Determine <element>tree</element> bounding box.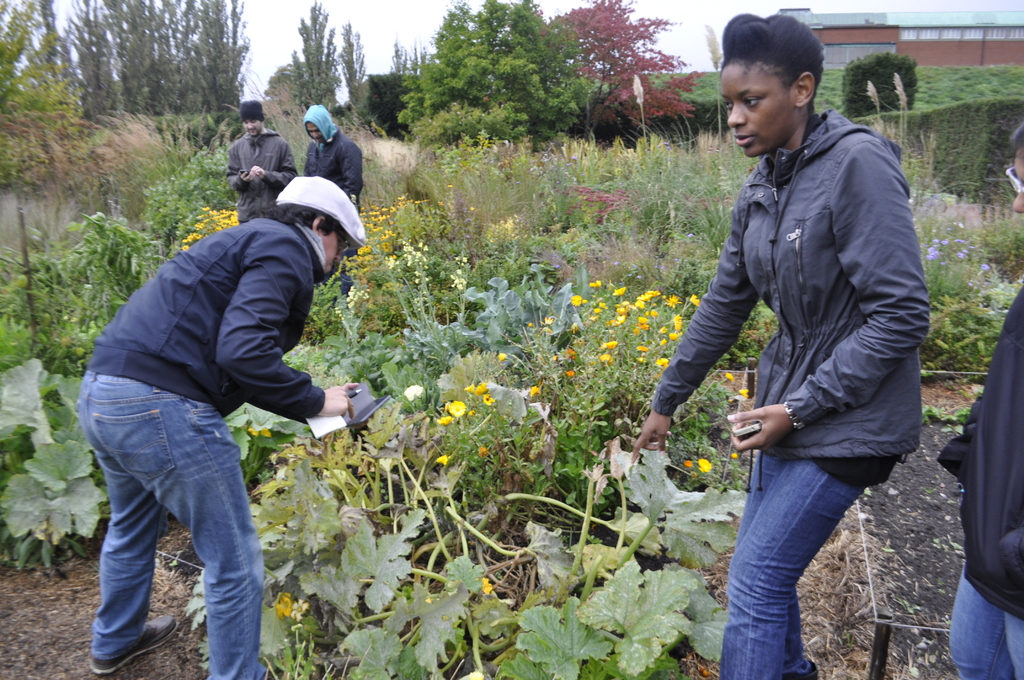
Determined: x1=540 y1=0 x2=708 y2=134.
